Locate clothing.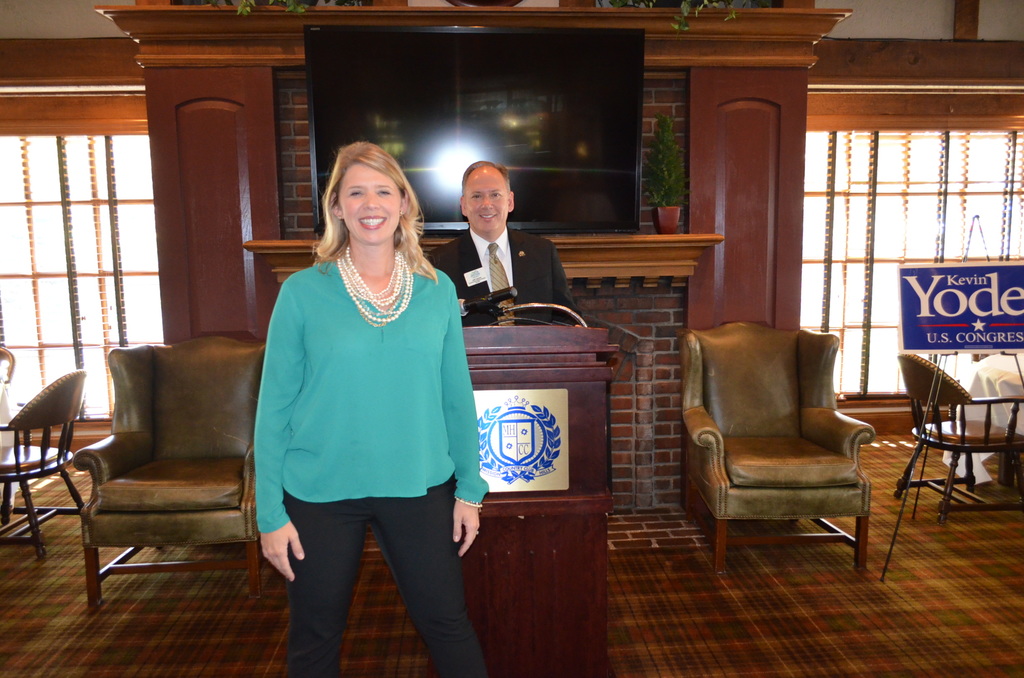
Bounding box: [x1=252, y1=257, x2=490, y2=677].
